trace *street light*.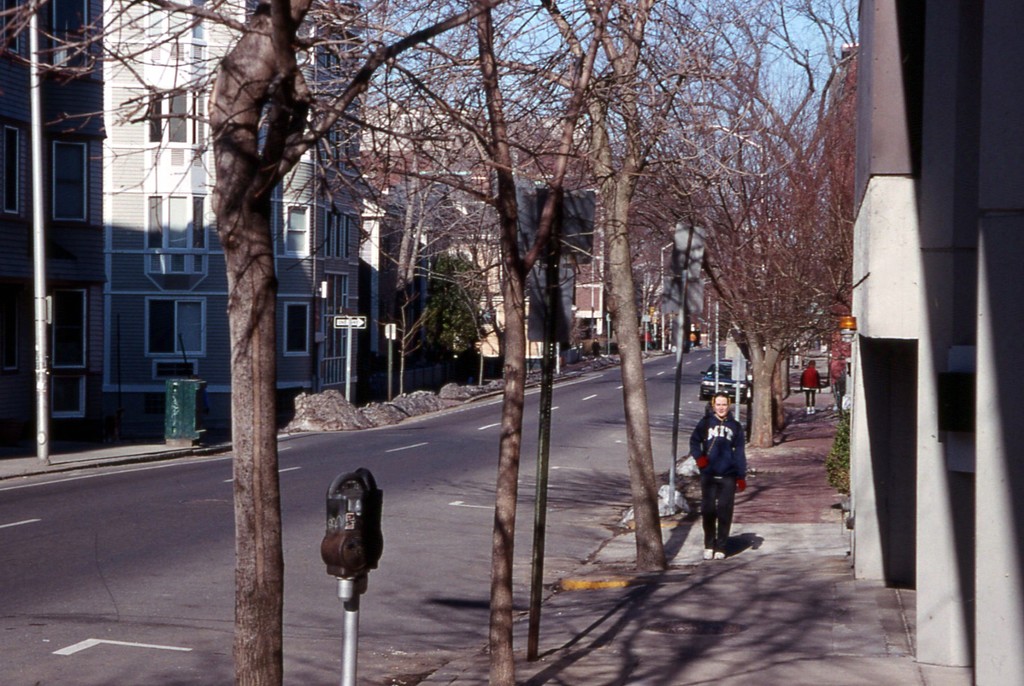
Traced to [412, 162, 472, 349].
